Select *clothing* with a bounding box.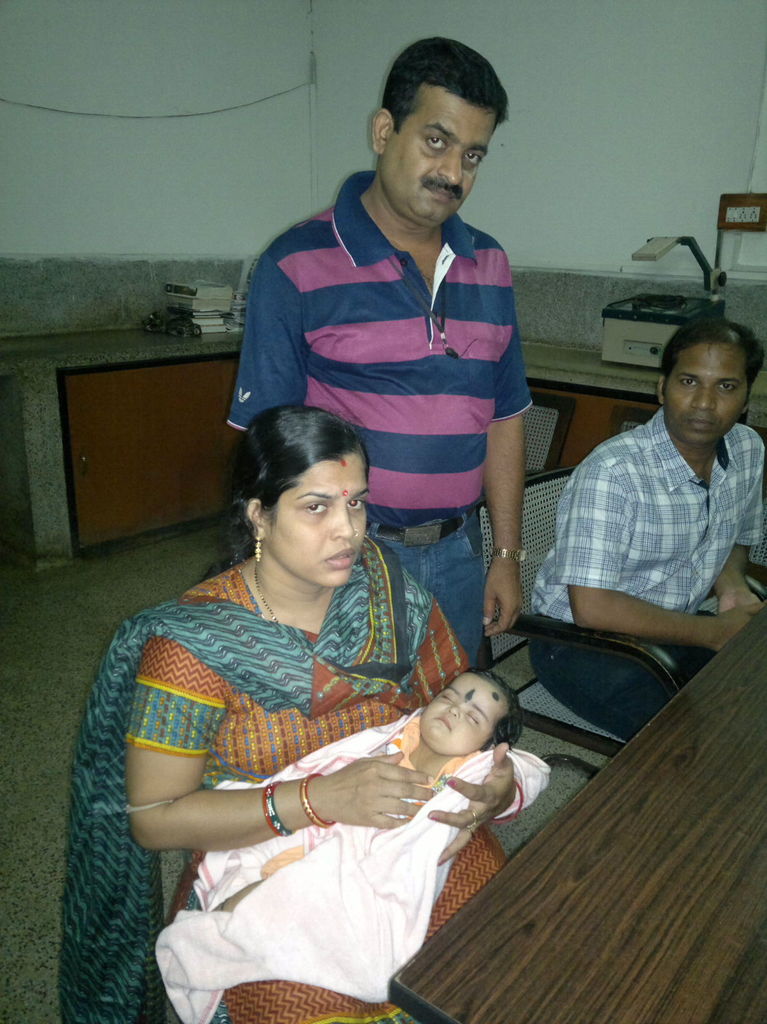
159,720,551,1023.
